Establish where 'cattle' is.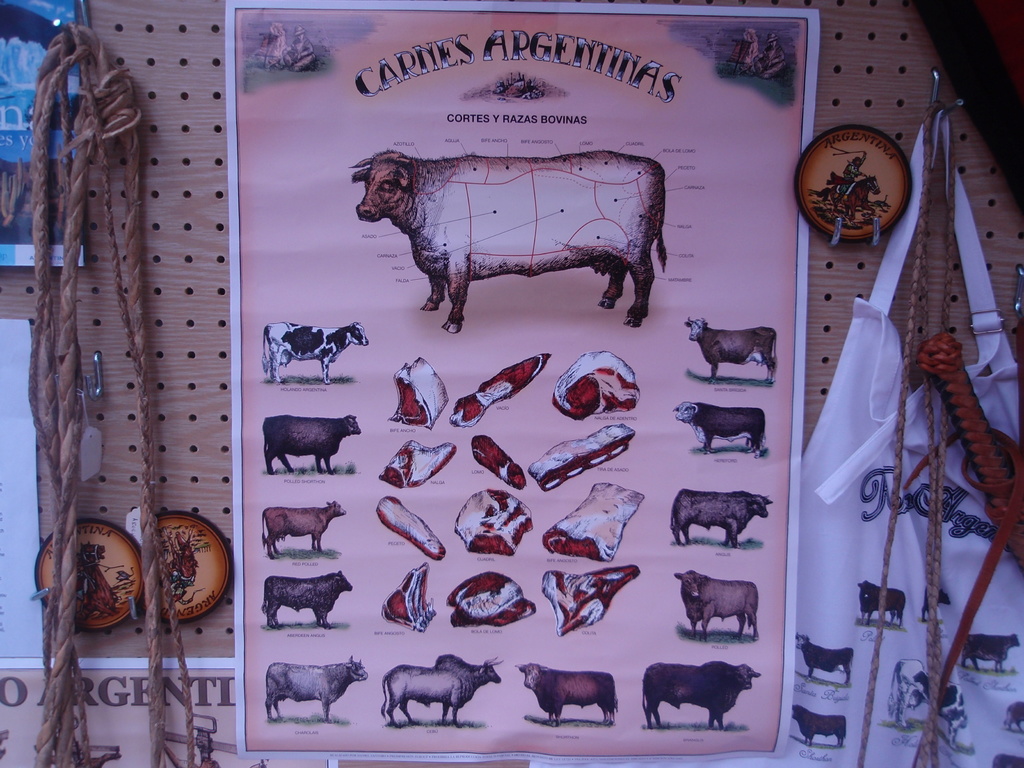
Established at Rect(796, 636, 852, 680).
